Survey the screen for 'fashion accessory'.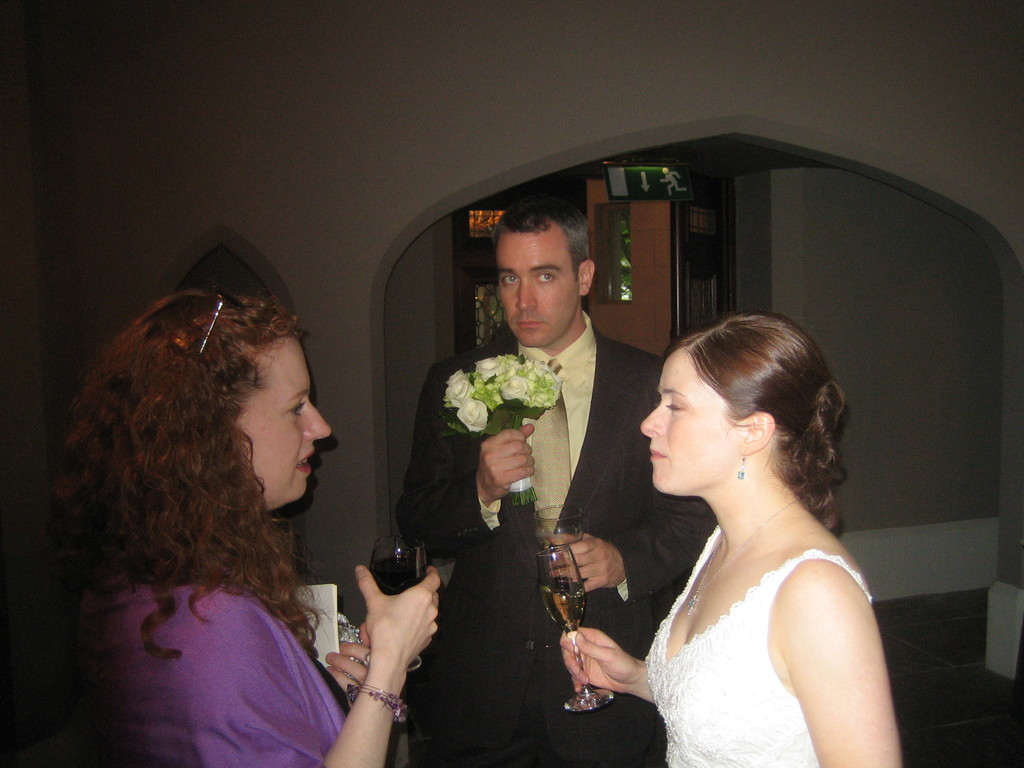
Survey found: box=[739, 445, 748, 475].
